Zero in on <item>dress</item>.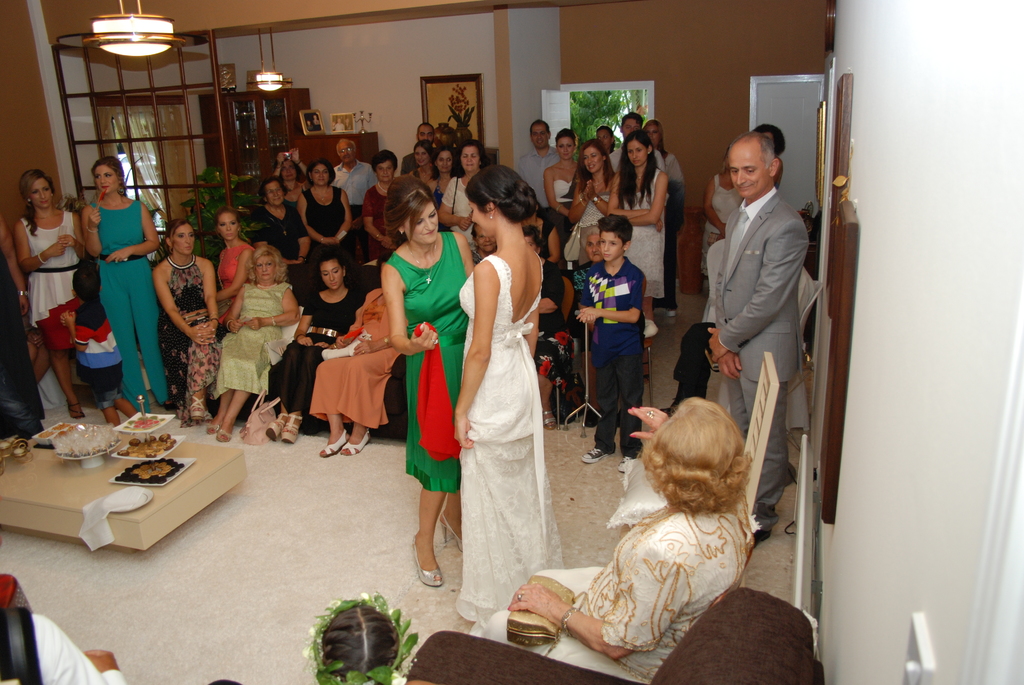
Zeroed in: 308,286,400,427.
